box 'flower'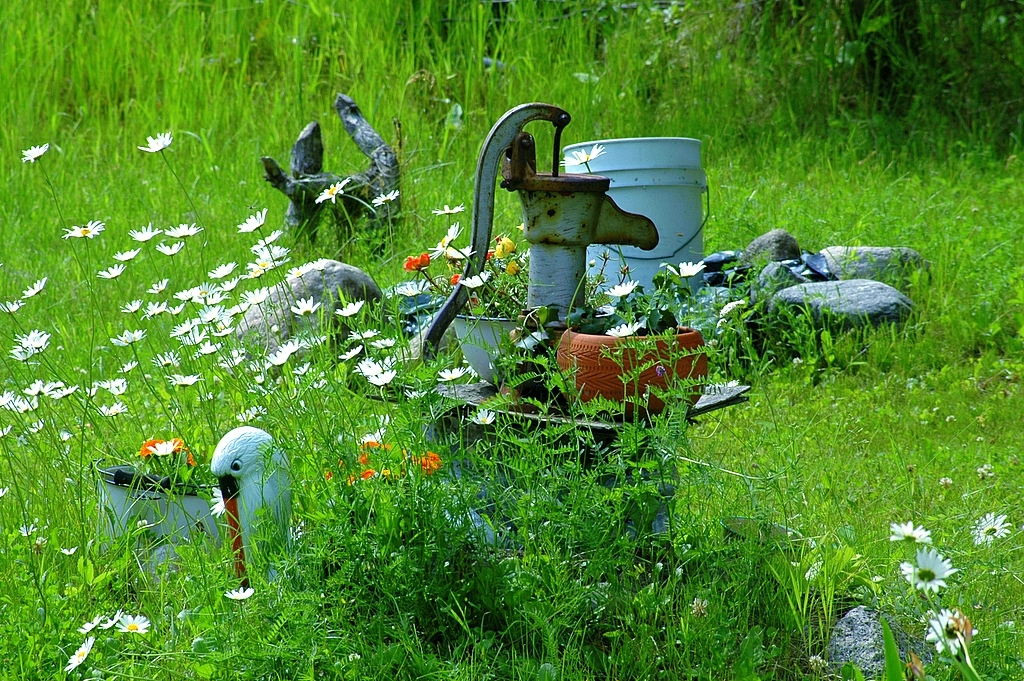
pyautogui.locateOnScreen(74, 611, 102, 633)
